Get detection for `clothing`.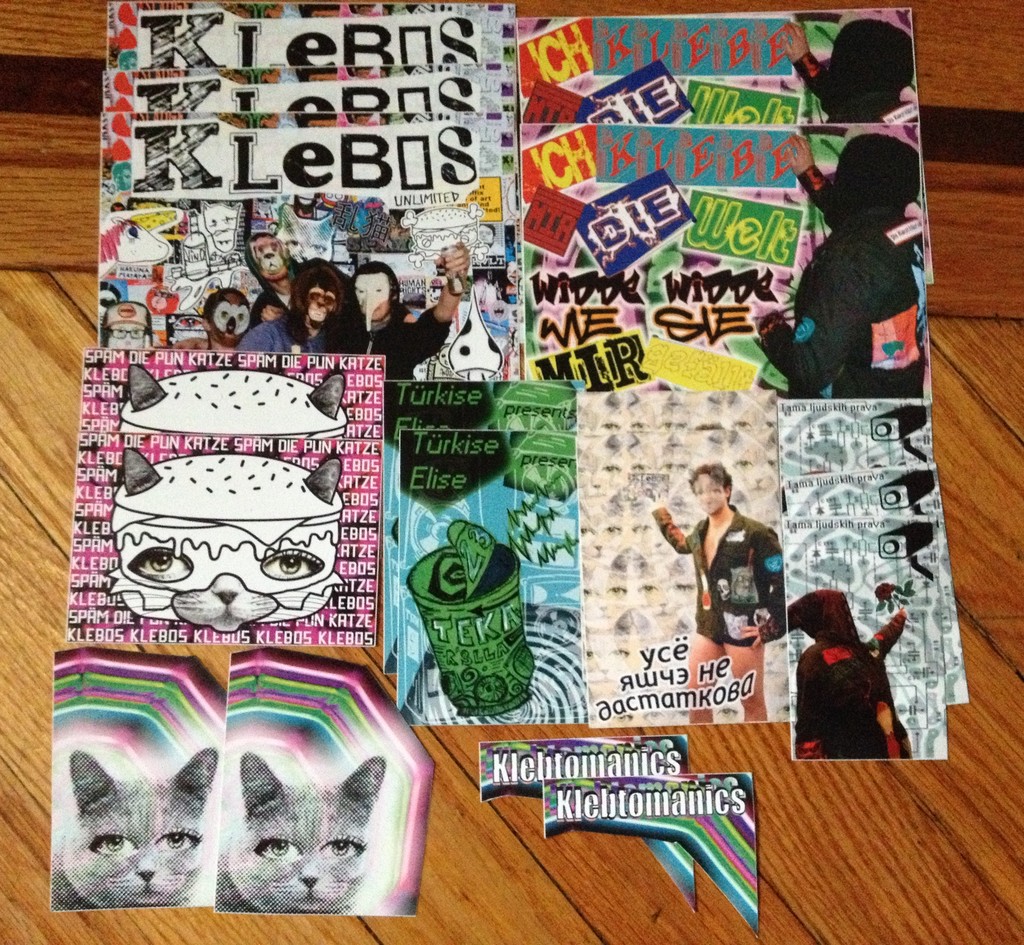
Detection: (781, 131, 938, 399).
